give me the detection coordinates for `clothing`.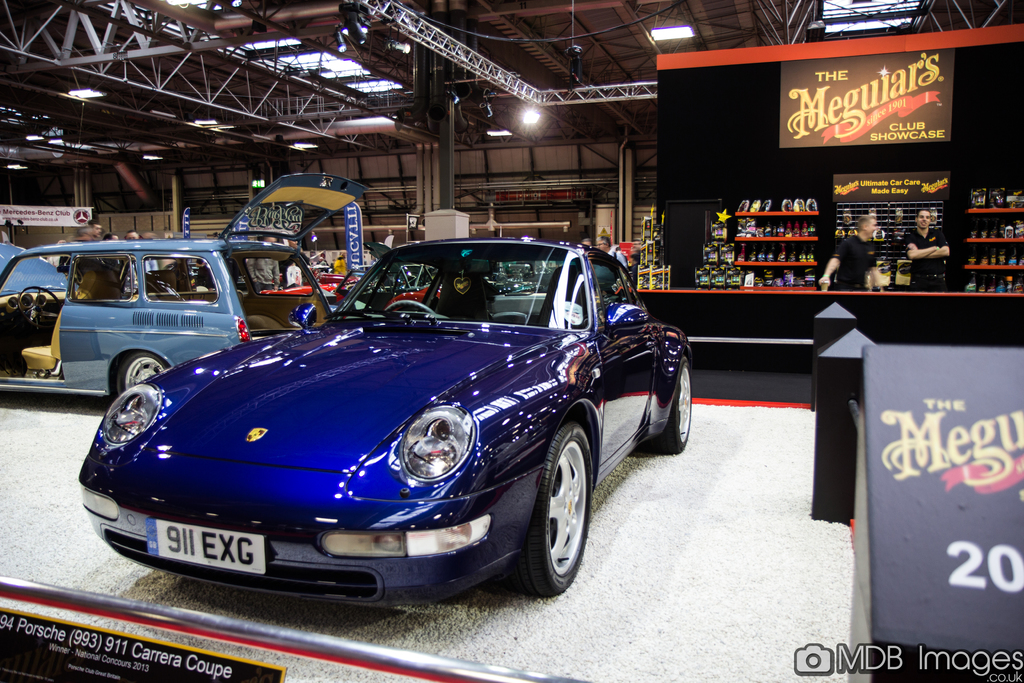
[831, 233, 876, 290].
